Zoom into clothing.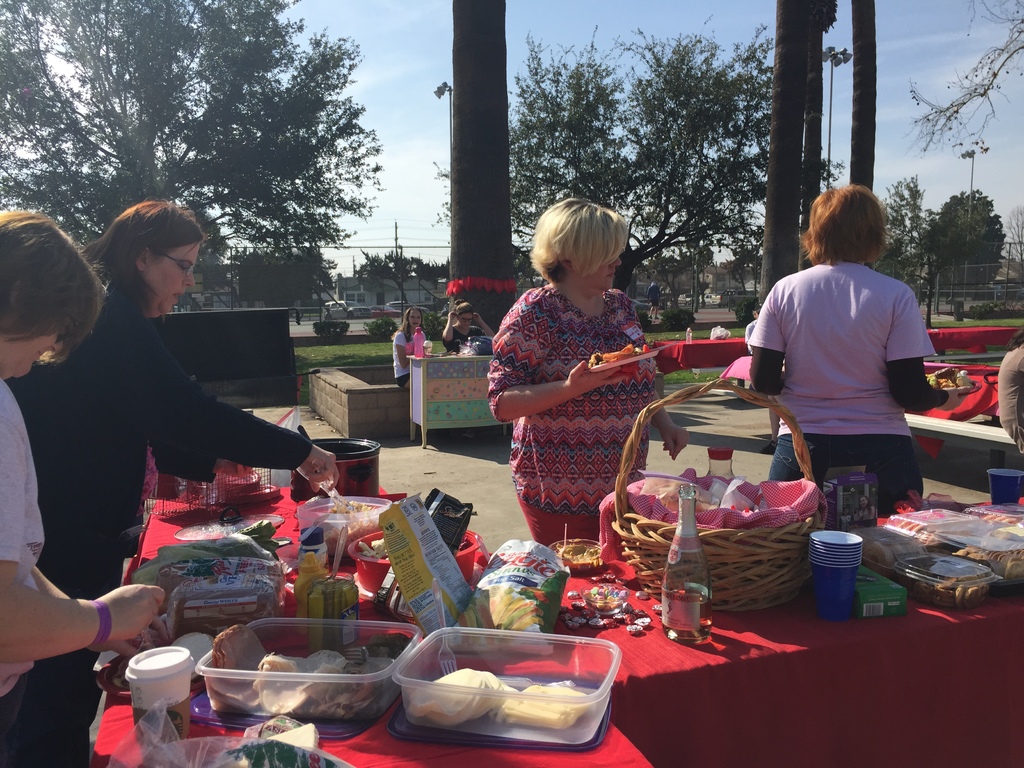
Zoom target: {"x1": 741, "y1": 260, "x2": 932, "y2": 524}.
